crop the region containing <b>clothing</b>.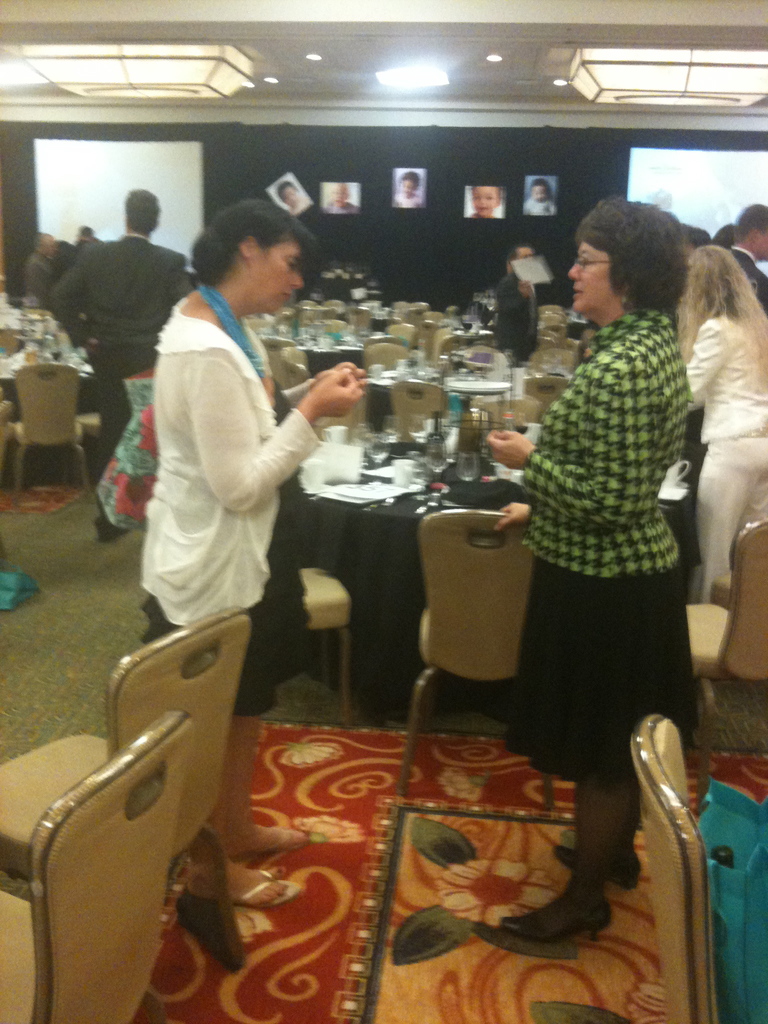
Crop region: locate(48, 233, 196, 534).
